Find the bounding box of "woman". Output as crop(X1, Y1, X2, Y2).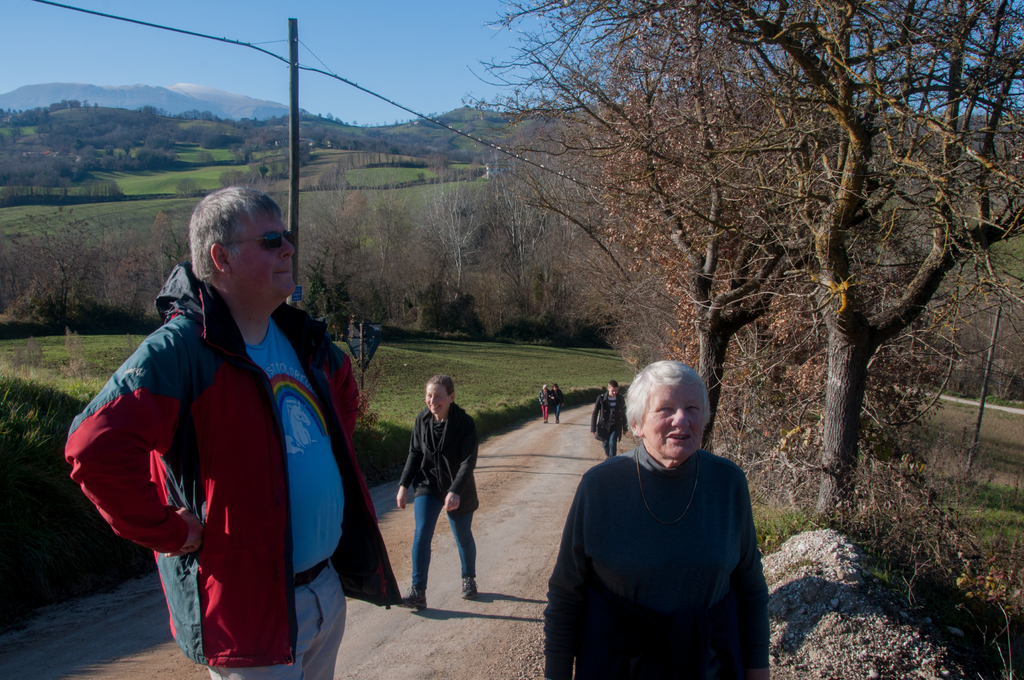
crop(550, 342, 771, 679).
